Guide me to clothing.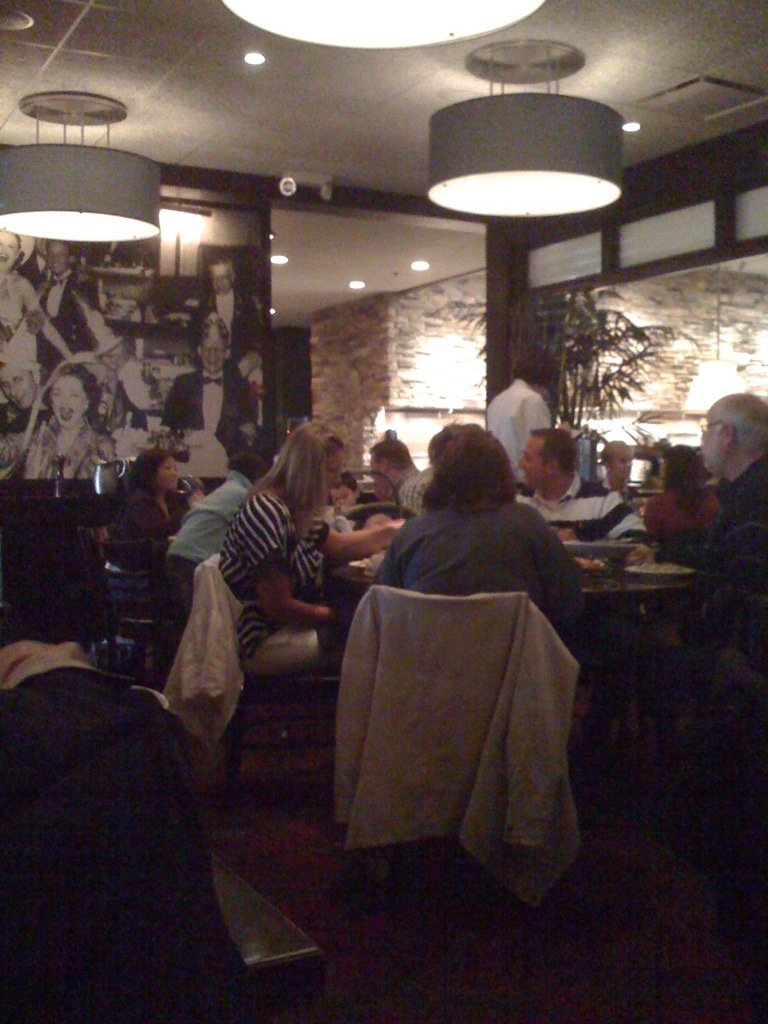
Guidance: [x1=219, y1=495, x2=327, y2=687].
